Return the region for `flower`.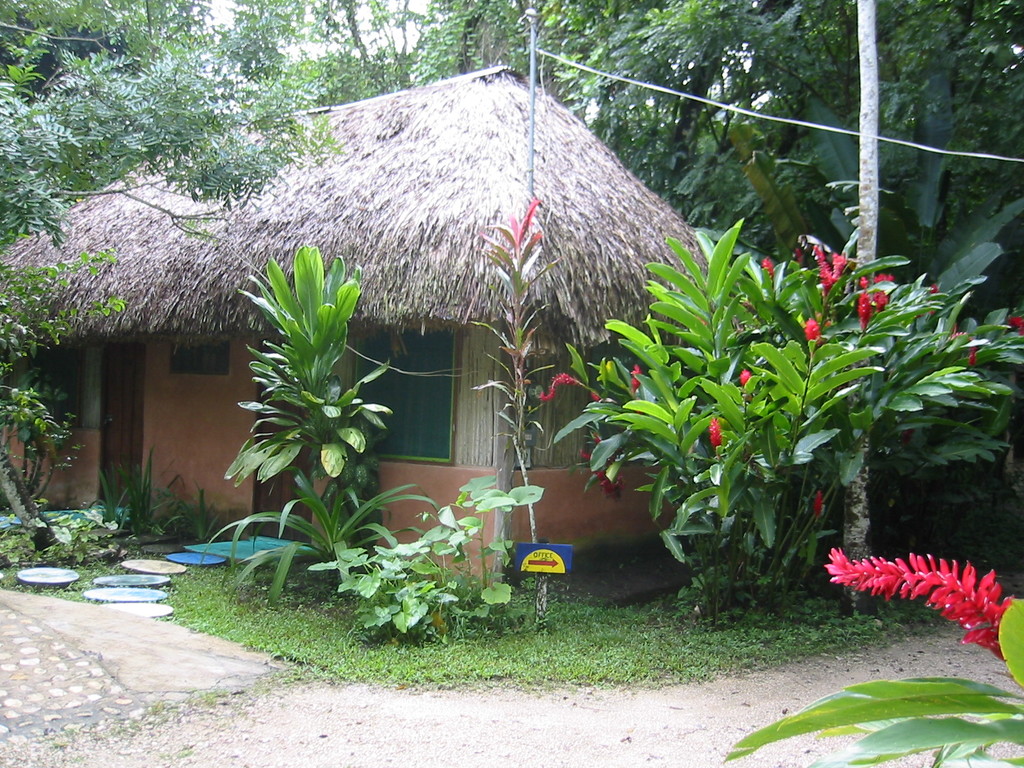
[left=856, top=289, right=872, bottom=327].
